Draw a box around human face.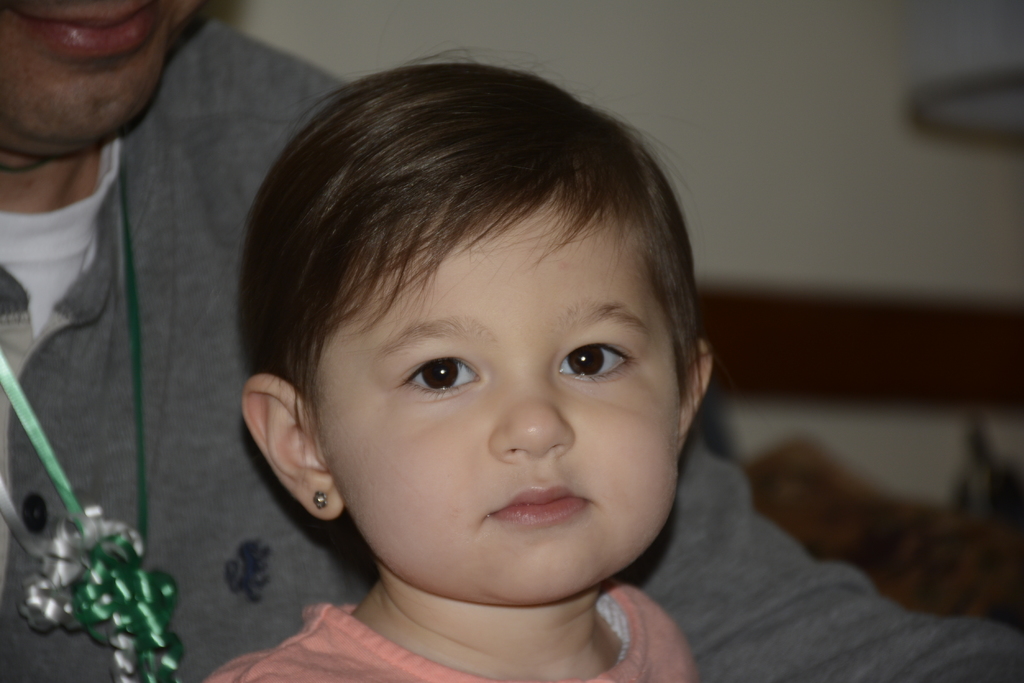
326/207/683/601.
